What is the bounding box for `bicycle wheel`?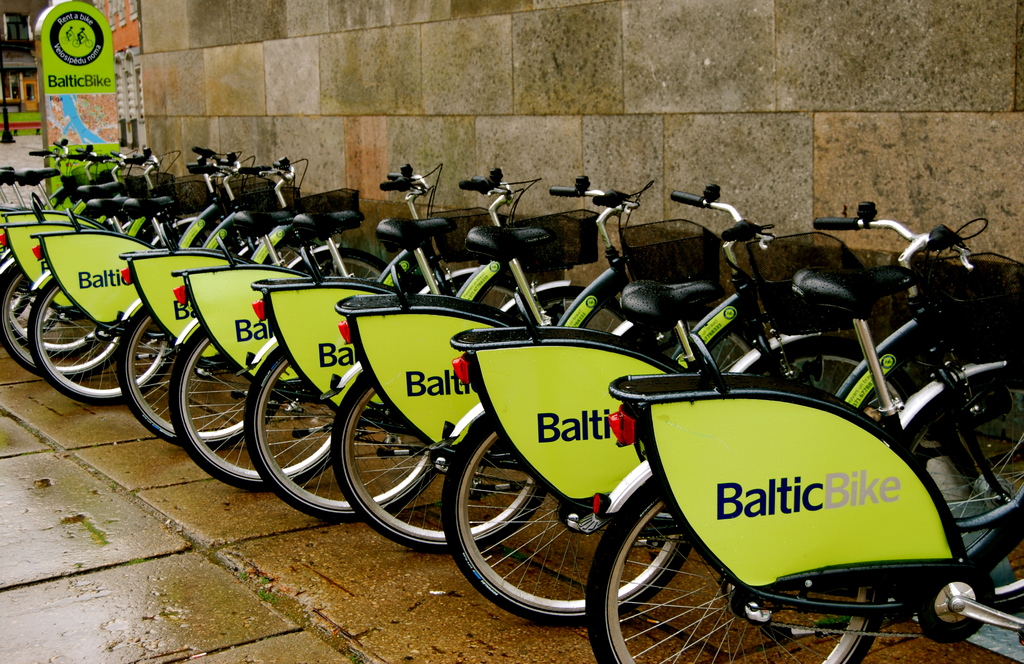
pyautogui.locateOnScreen(298, 247, 398, 288).
